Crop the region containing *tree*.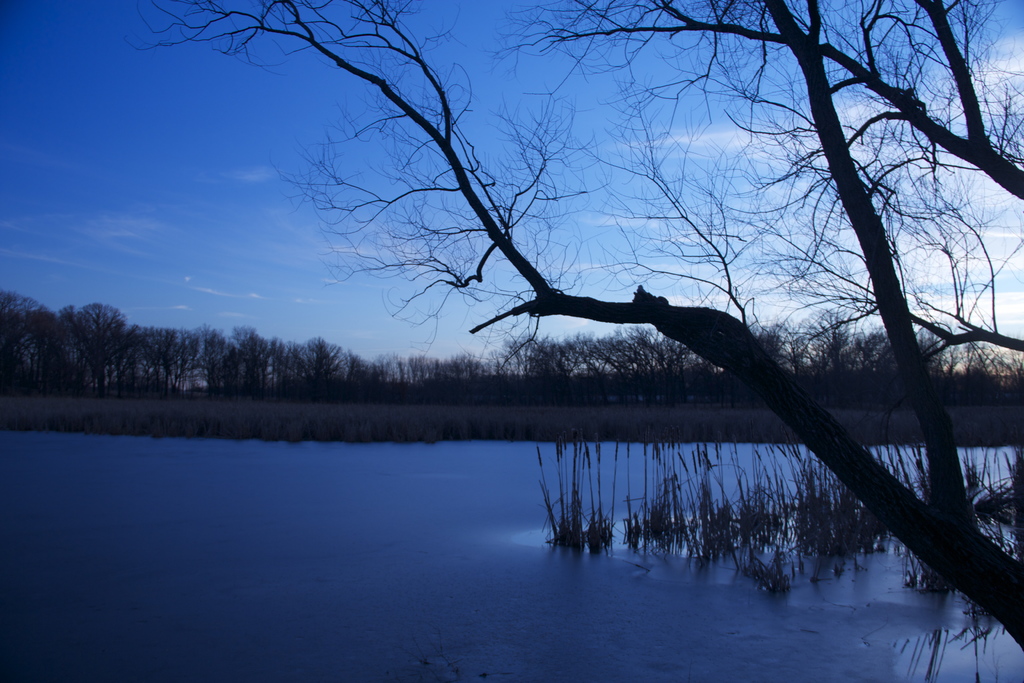
Crop region: BBox(929, 327, 1023, 395).
